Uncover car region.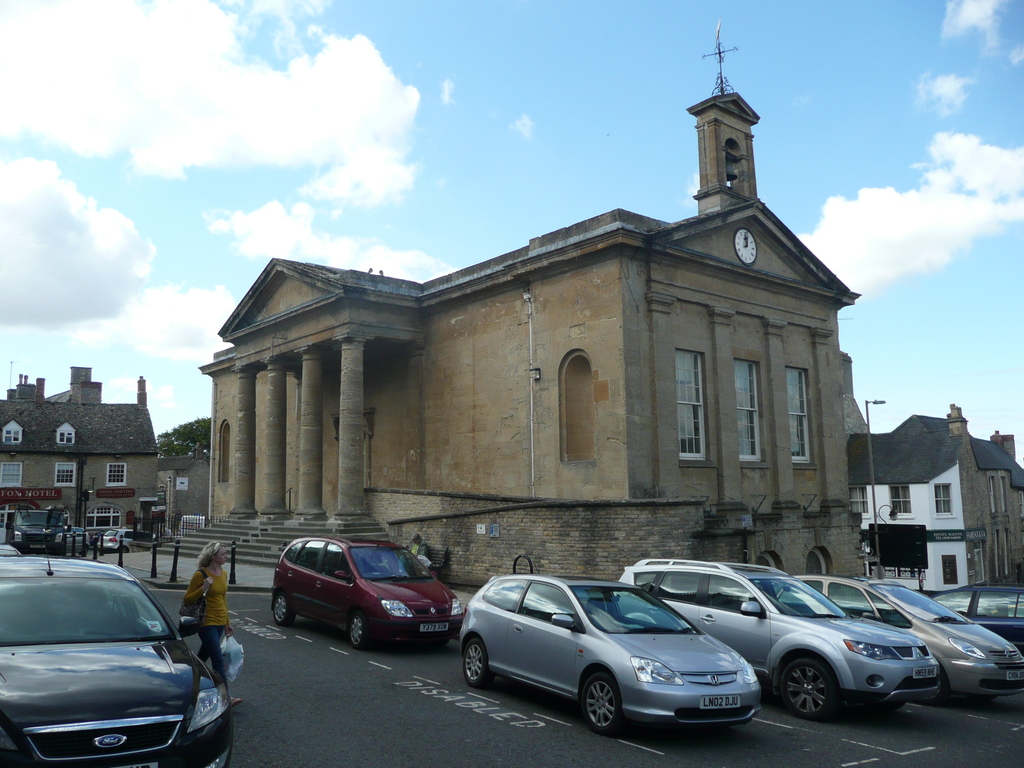
Uncovered: (left=458, top=570, right=761, bottom=735).
